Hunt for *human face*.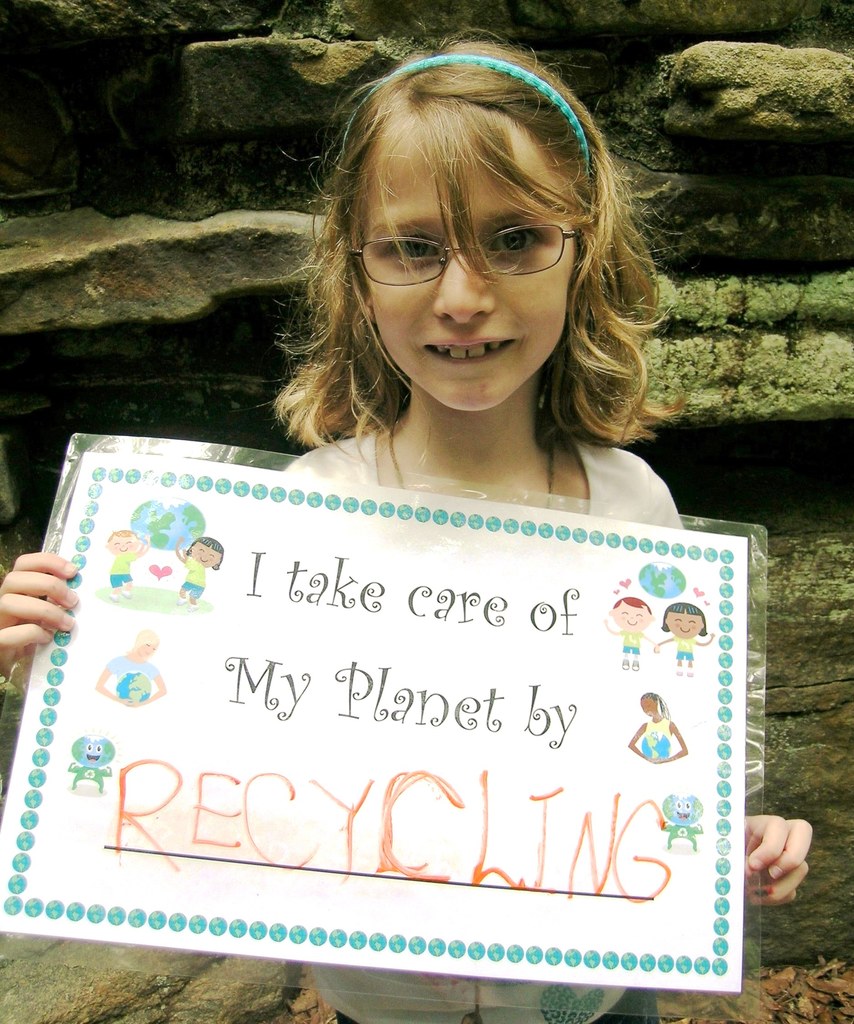
Hunted down at 360/116/574/419.
